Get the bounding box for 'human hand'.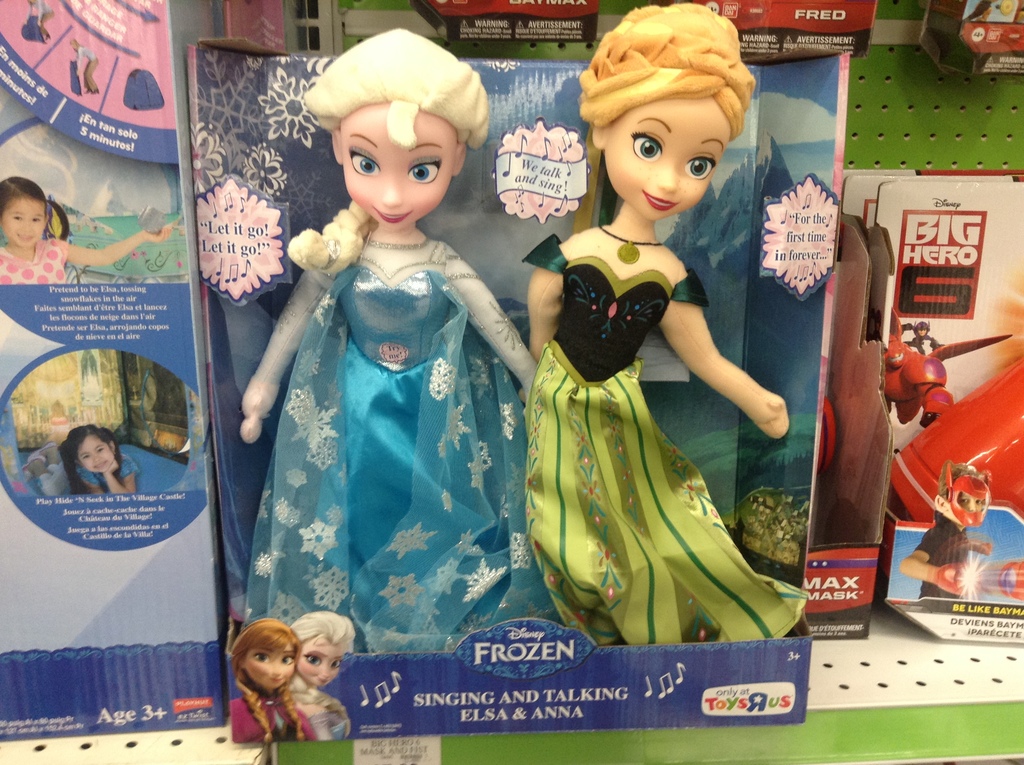
102,460,120,476.
